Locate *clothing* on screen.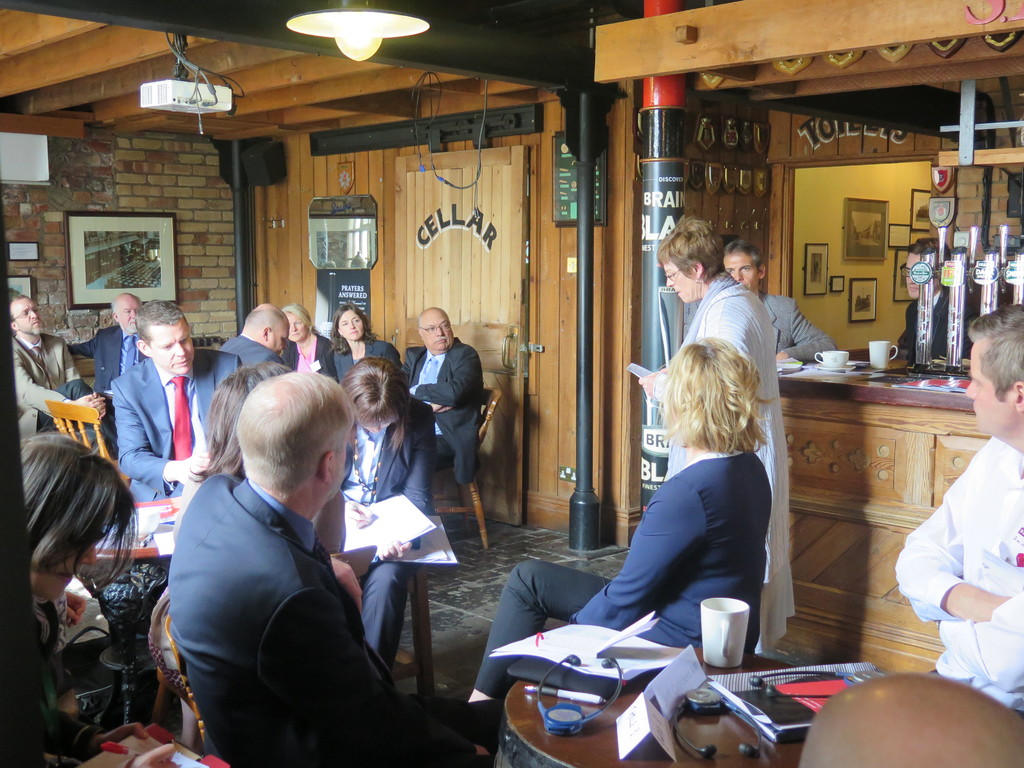
On screen at locate(164, 462, 484, 767).
